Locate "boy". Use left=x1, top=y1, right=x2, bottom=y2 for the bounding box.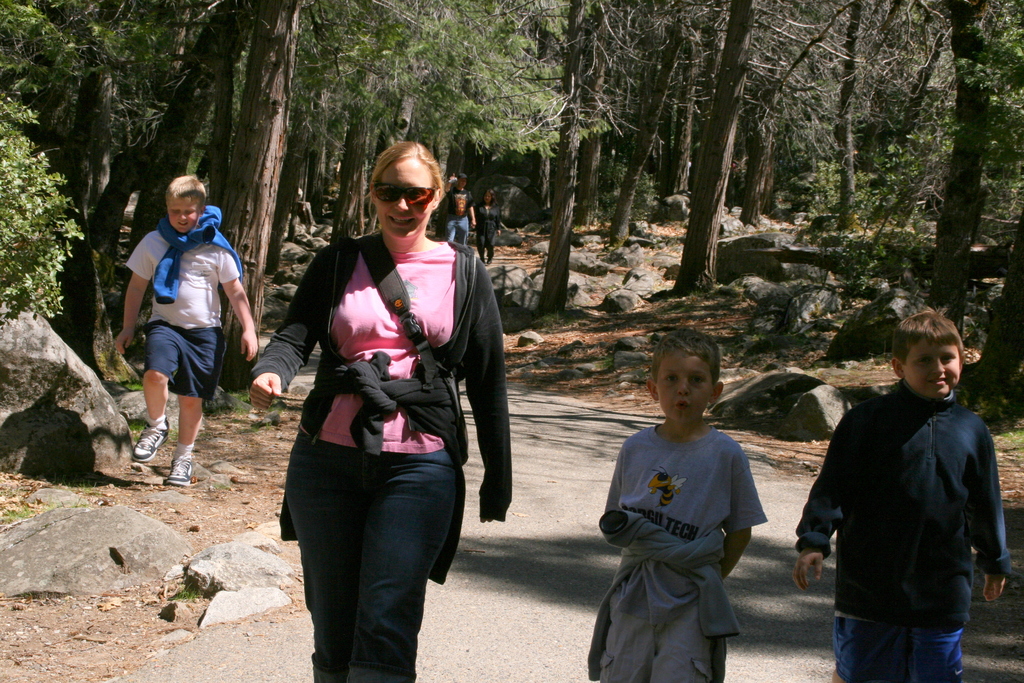
left=115, top=170, right=274, bottom=486.
